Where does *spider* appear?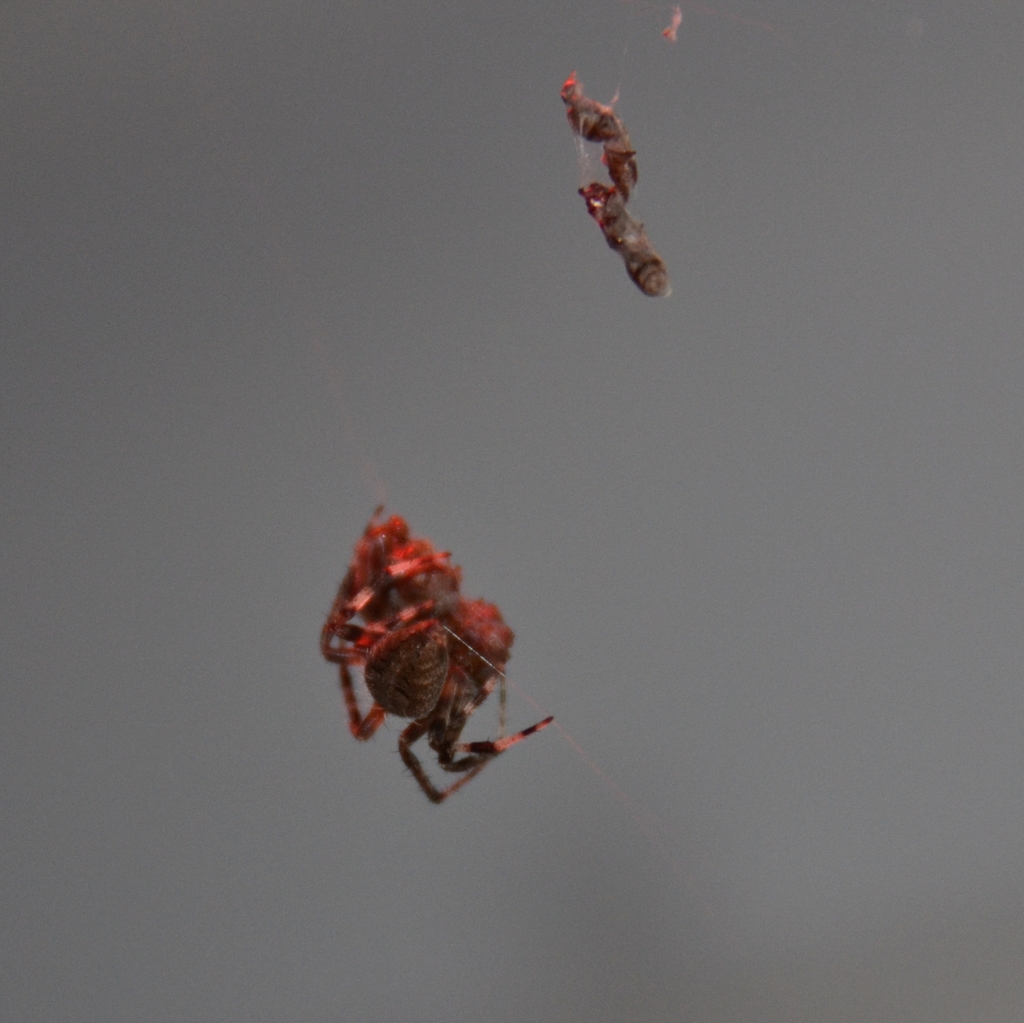
Appears at locate(317, 506, 552, 809).
